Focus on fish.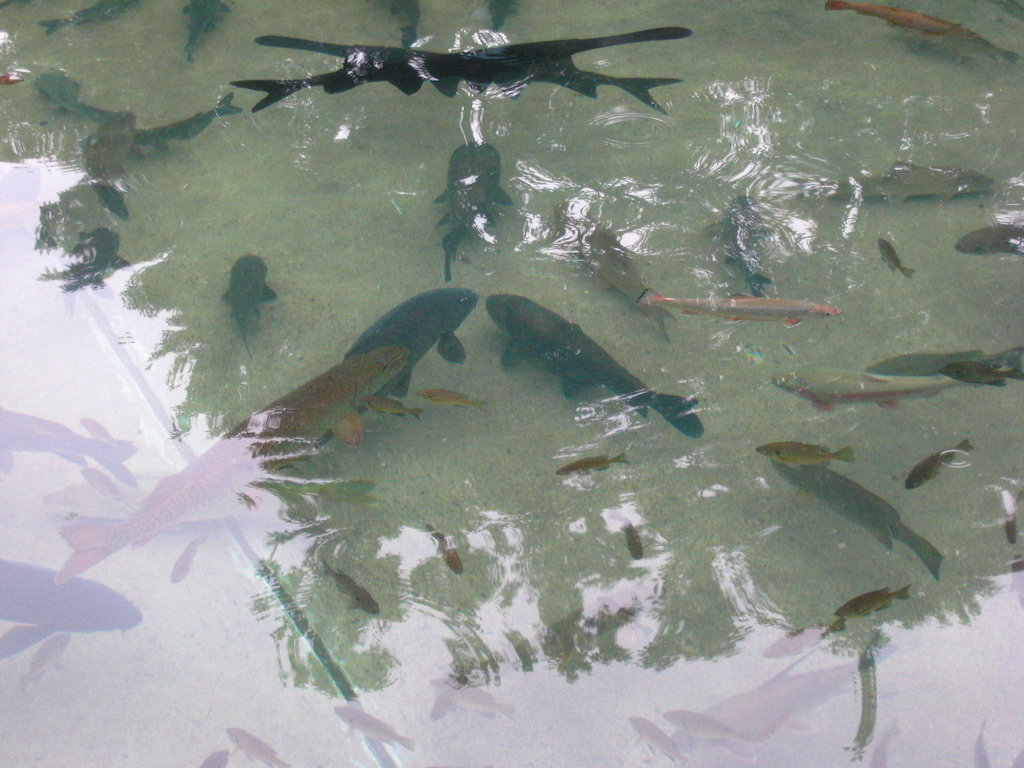
Focused at [left=957, top=225, right=1023, bottom=254].
